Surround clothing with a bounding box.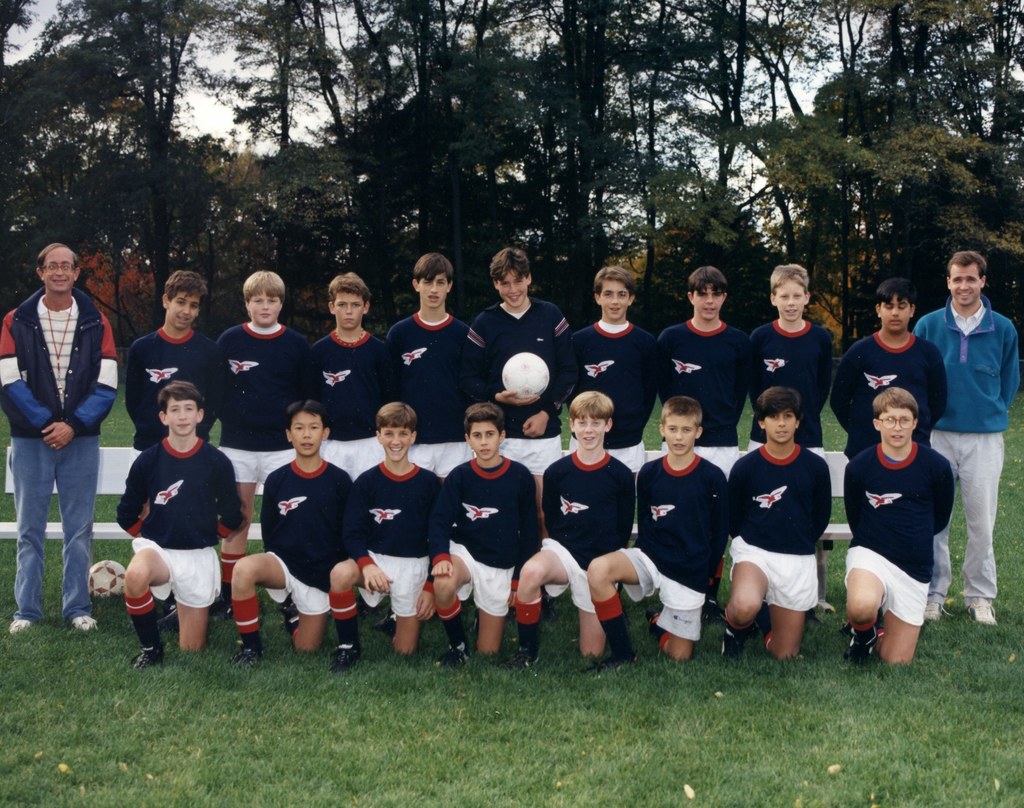
box(126, 325, 230, 467).
